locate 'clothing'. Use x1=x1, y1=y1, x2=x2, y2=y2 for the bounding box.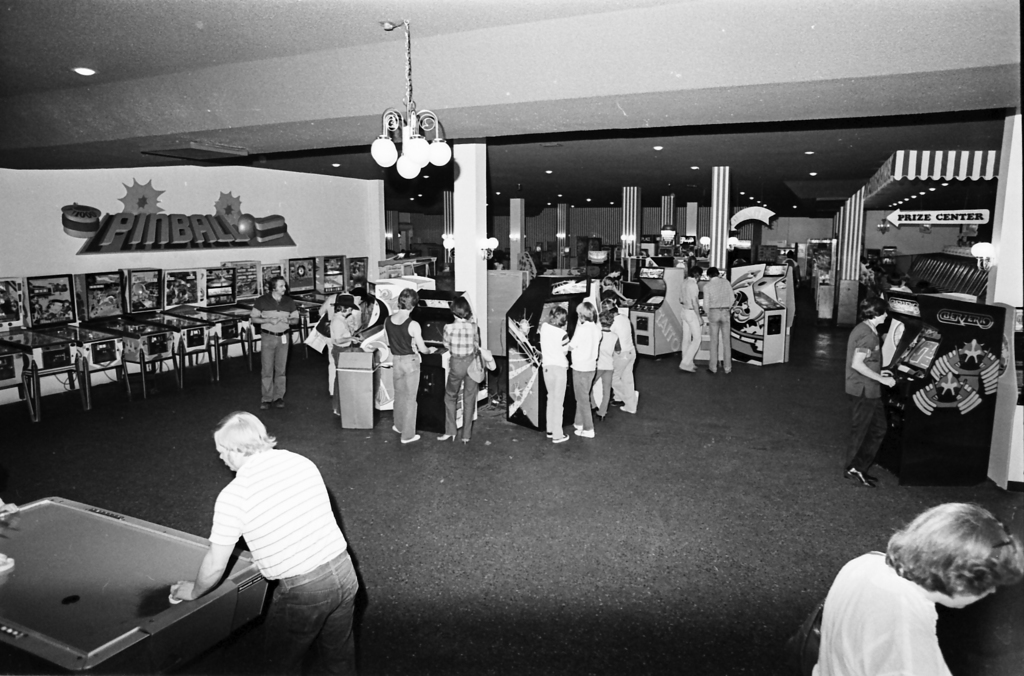
x1=842, y1=319, x2=888, y2=474.
